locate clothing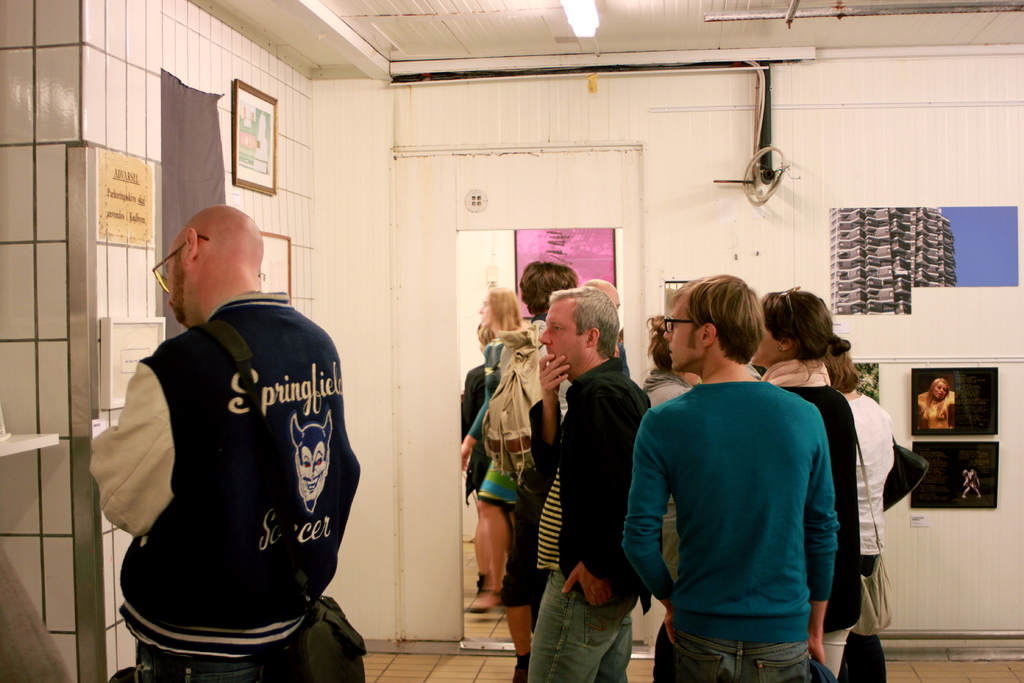
bbox(842, 394, 893, 682)
